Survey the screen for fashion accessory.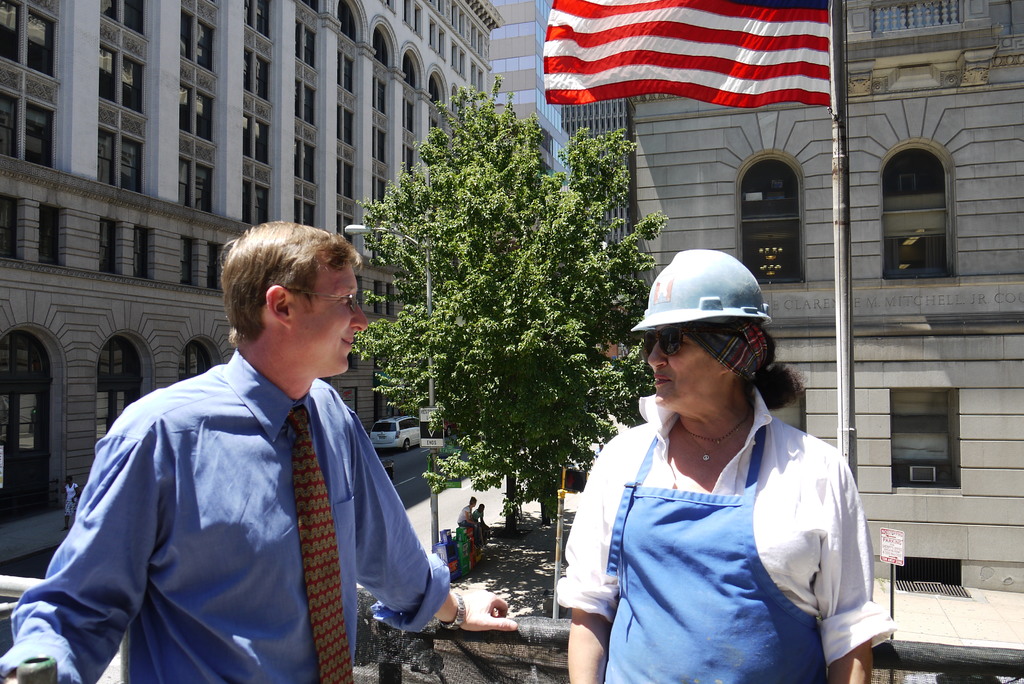
Survey found: crop(679, 409, 756, 445).
